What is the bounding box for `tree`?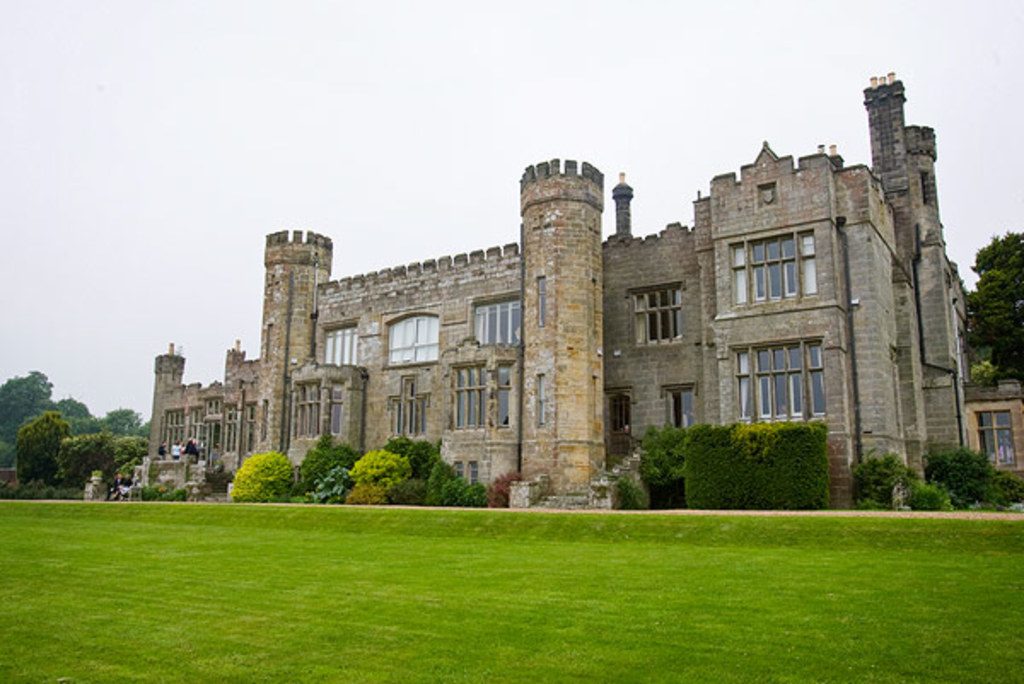
x1=635 y1=418 x2=700 y2=501.
